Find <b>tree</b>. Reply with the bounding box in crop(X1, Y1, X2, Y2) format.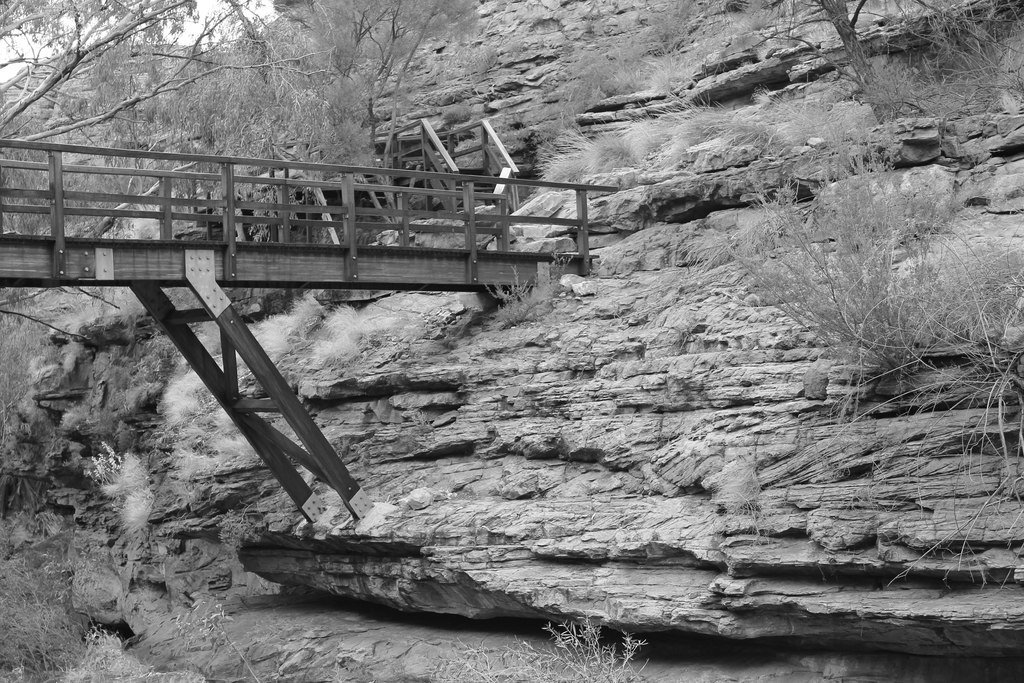
crop(748, 0, 952, 127).
